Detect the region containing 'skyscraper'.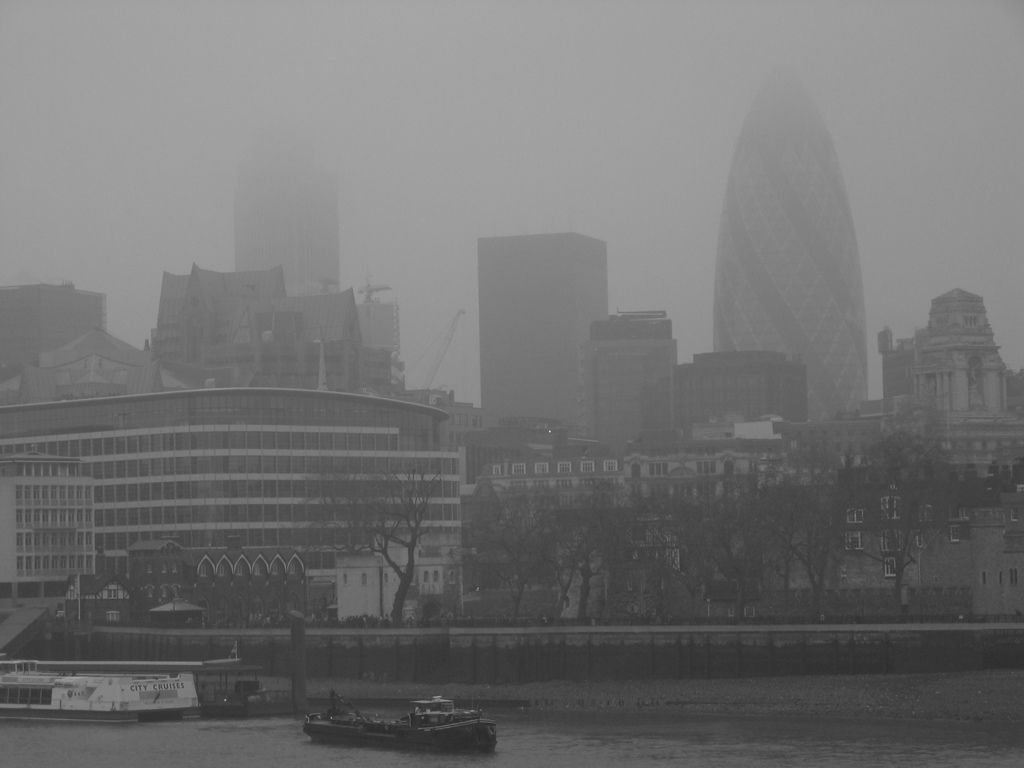
region(690, 65, 879, 468).
